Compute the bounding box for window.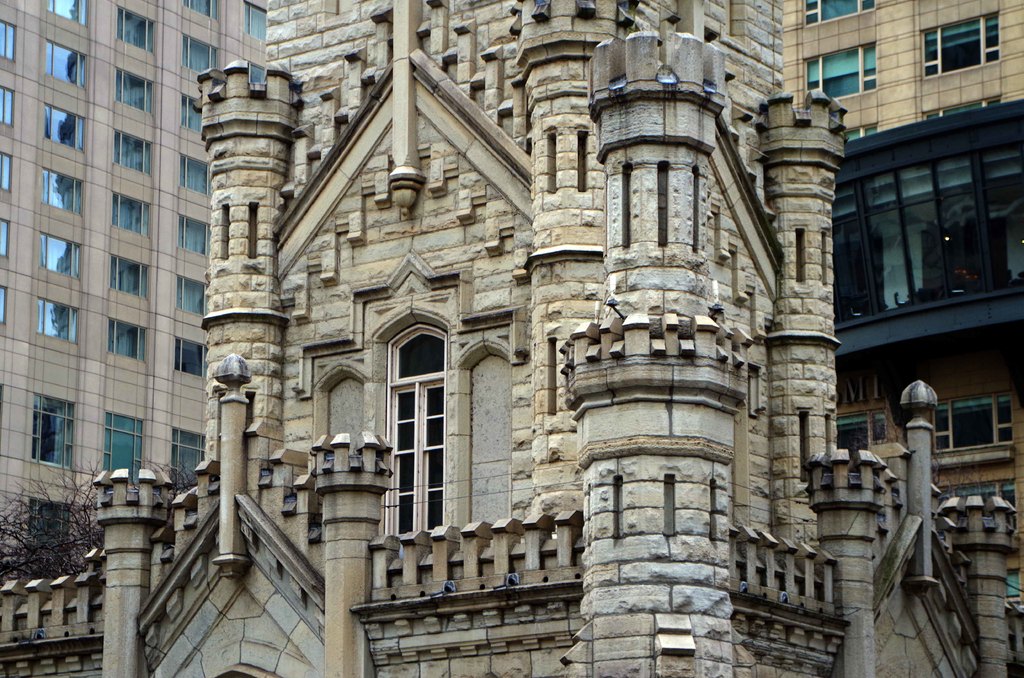
l=180, t=155, r=209, b=198.
